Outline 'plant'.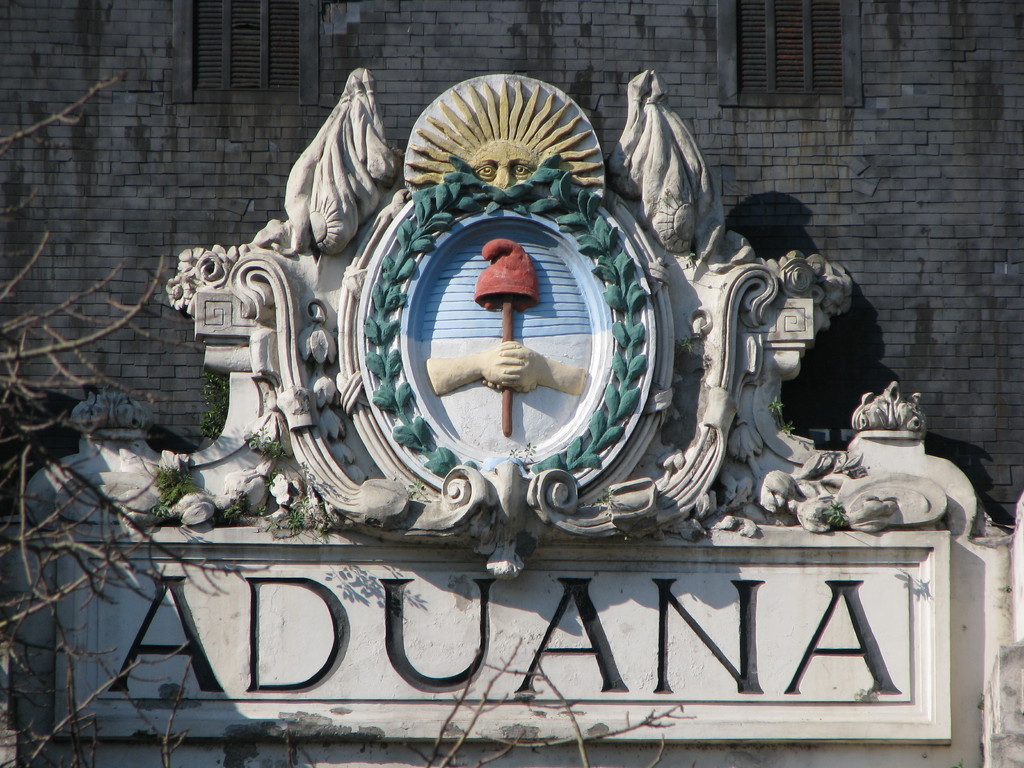
Outline: bbox=(202, 362, 227, 440).
